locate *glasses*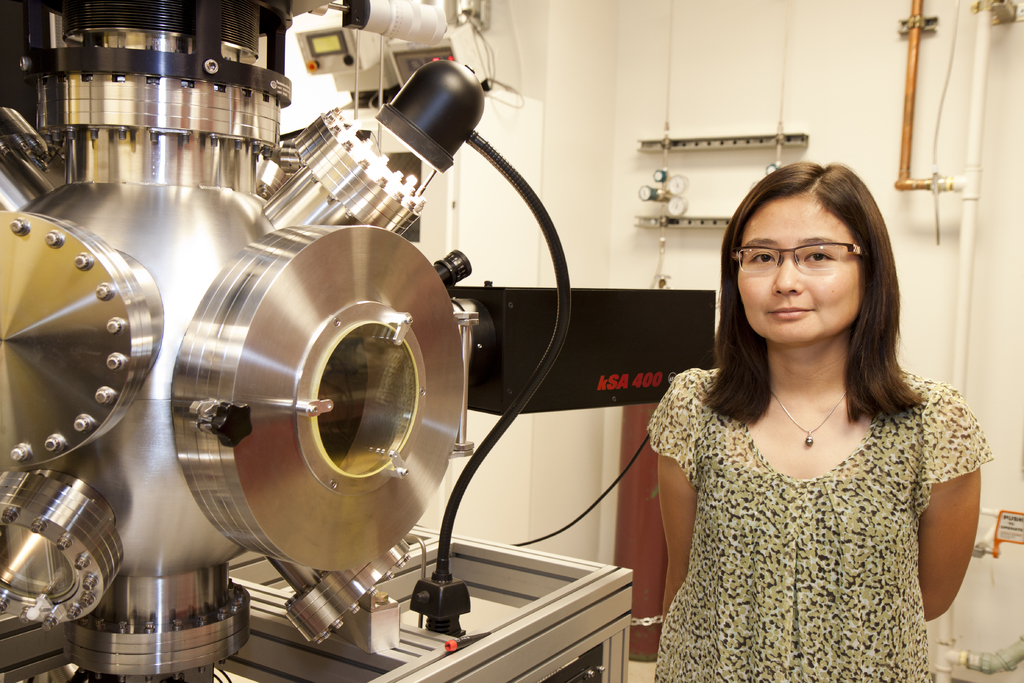
[728, 242, 865, 273]
